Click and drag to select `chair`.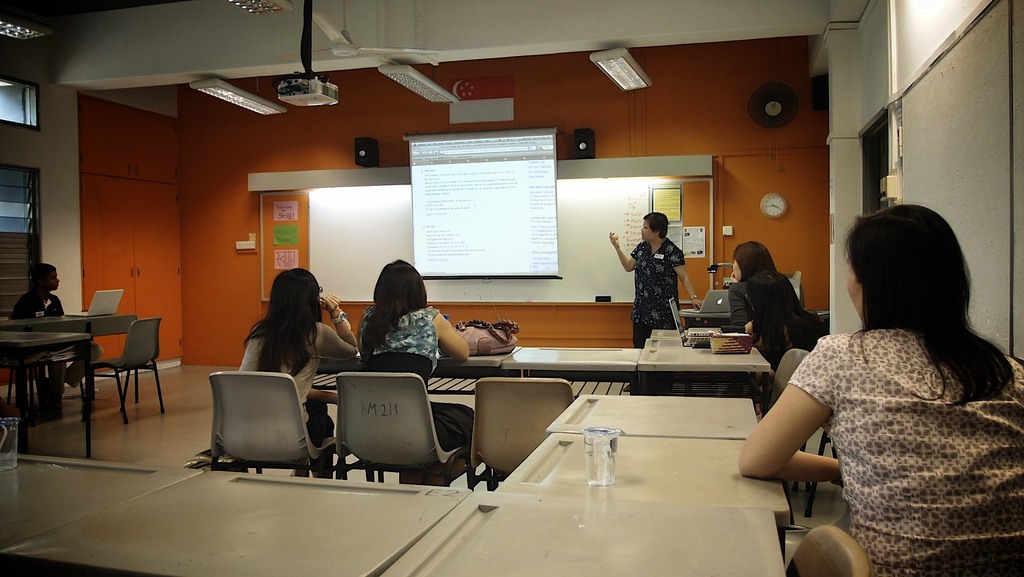
Selection: 188 369 321 479.
